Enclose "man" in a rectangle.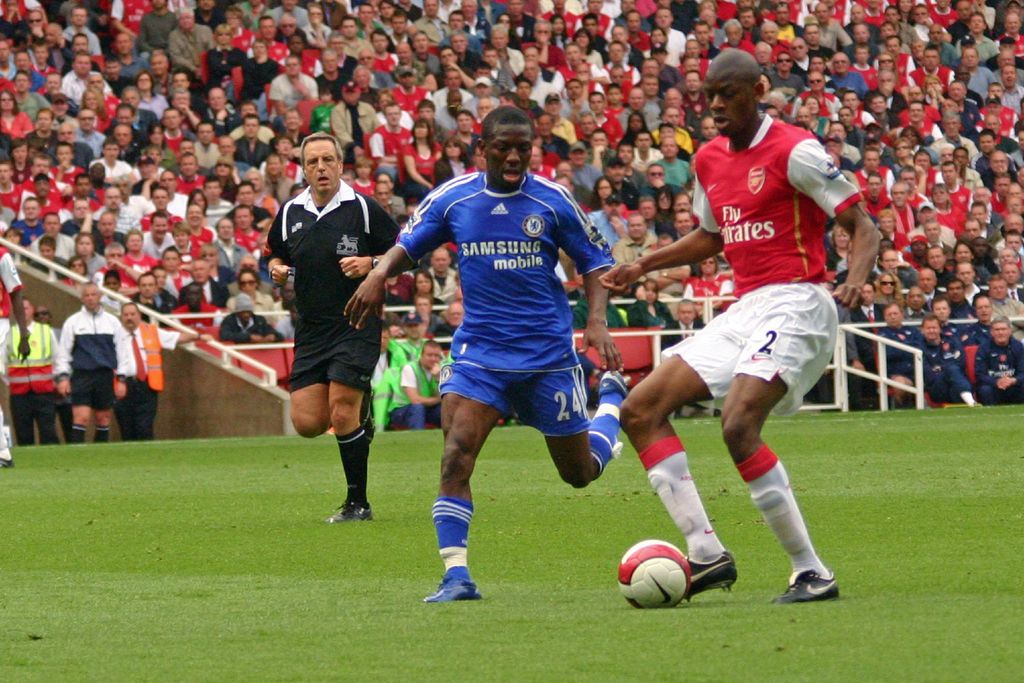
56/280/130/443.
